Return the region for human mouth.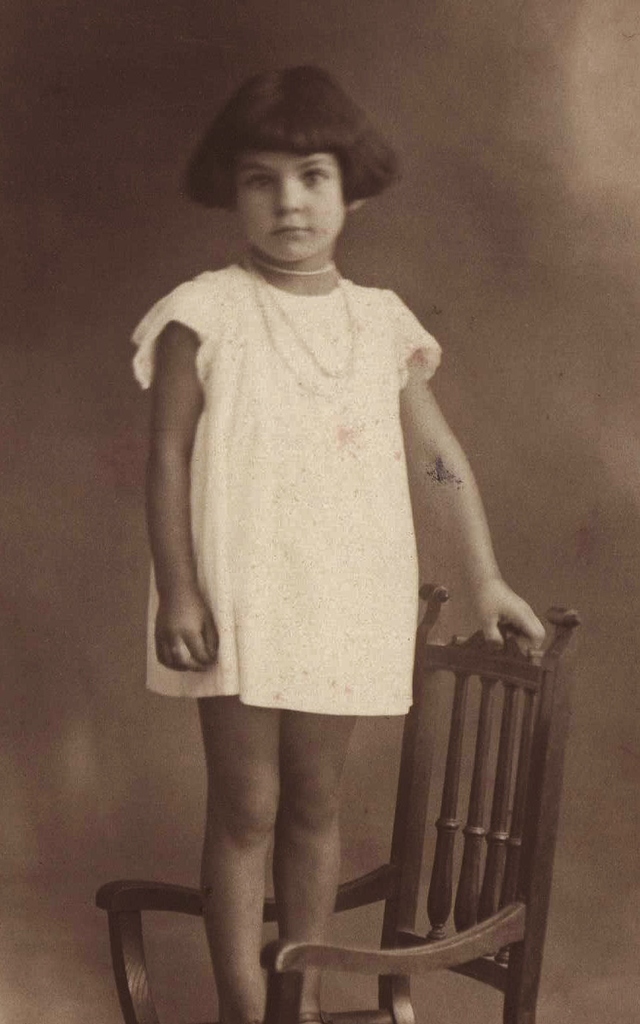
l=267, t=223, r=309, b=243.
